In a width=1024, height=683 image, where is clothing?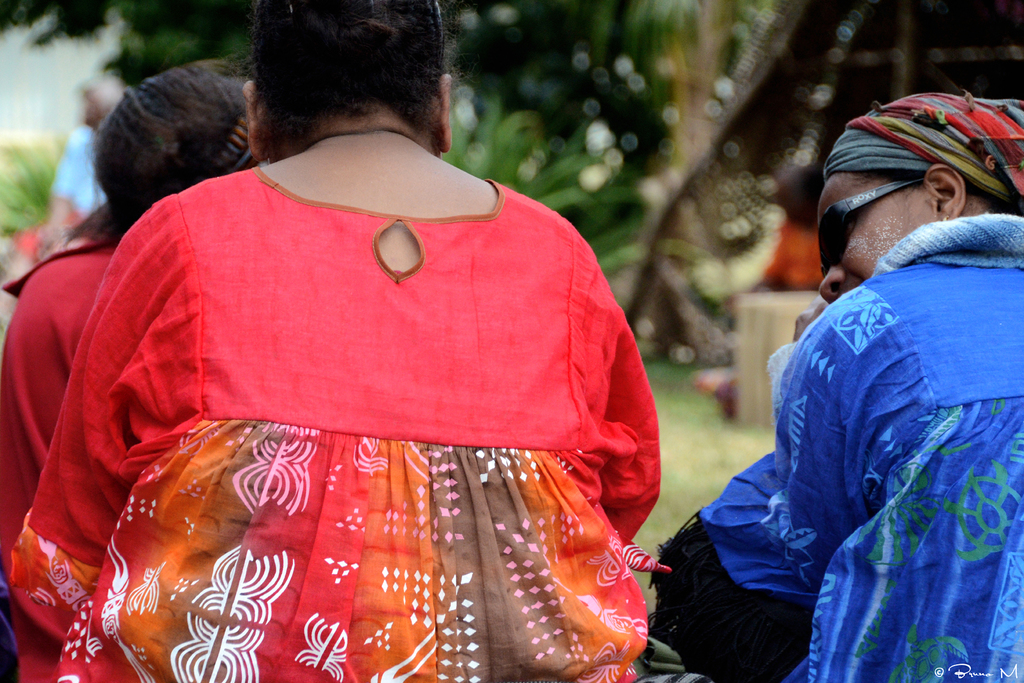
0 235 125 682.
